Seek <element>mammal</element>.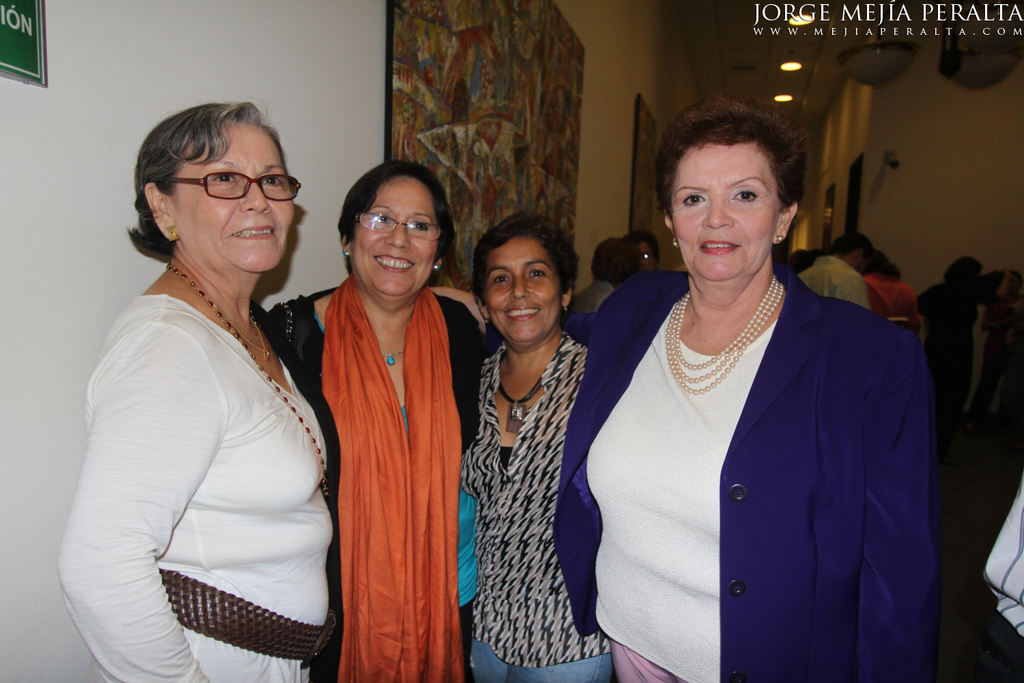
{"left": 798, "top": 231, "right": 864, "bottom": 308}.
